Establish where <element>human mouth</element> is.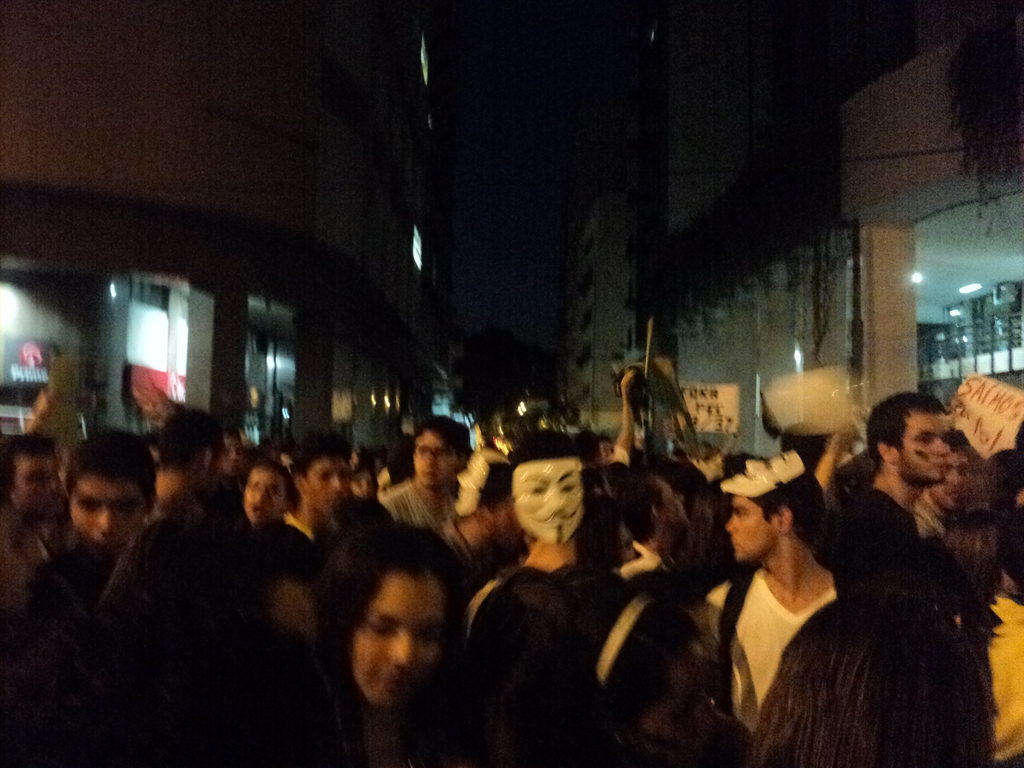
Established at left=426, top=470, right=436, bottom=477.
